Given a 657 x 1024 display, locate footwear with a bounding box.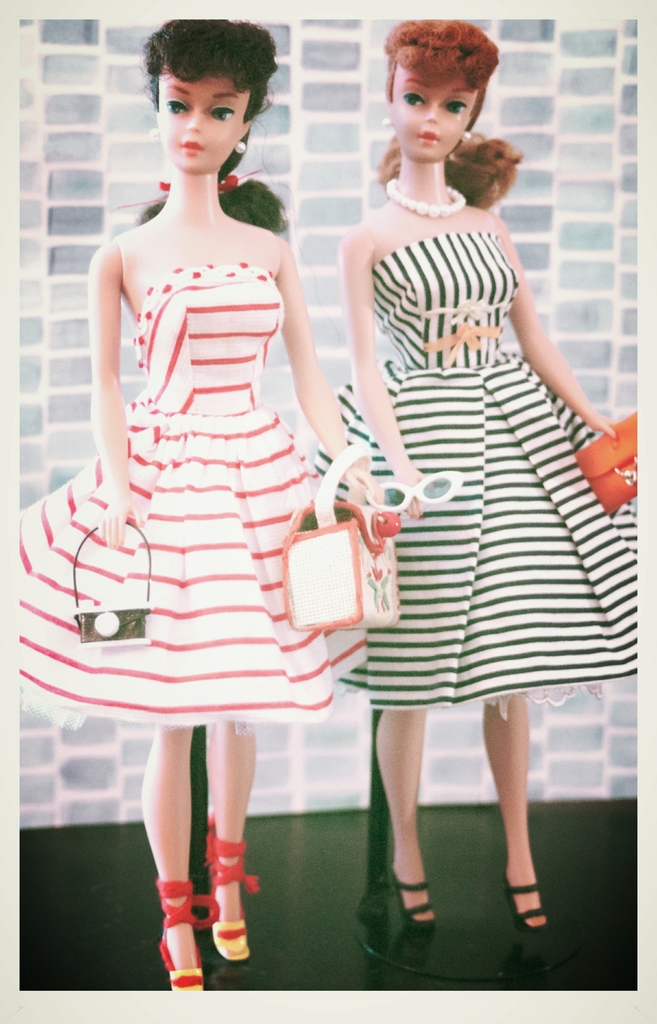
Located: {"x1": 507, "y1": 867, "x2": 544, "y2": 939}.
